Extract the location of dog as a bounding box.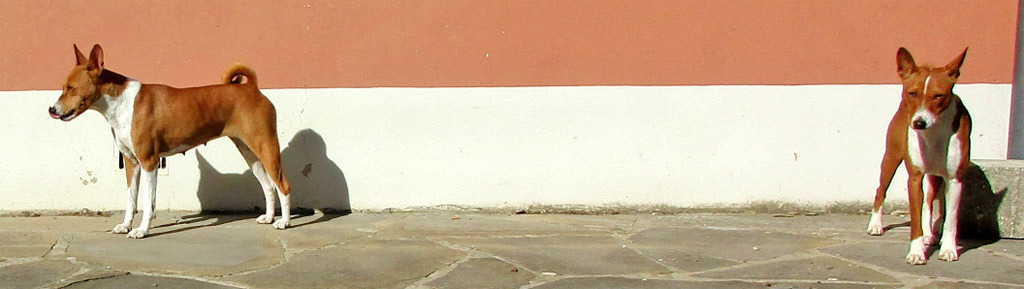
bbox=[864, 43, 975, 264].
